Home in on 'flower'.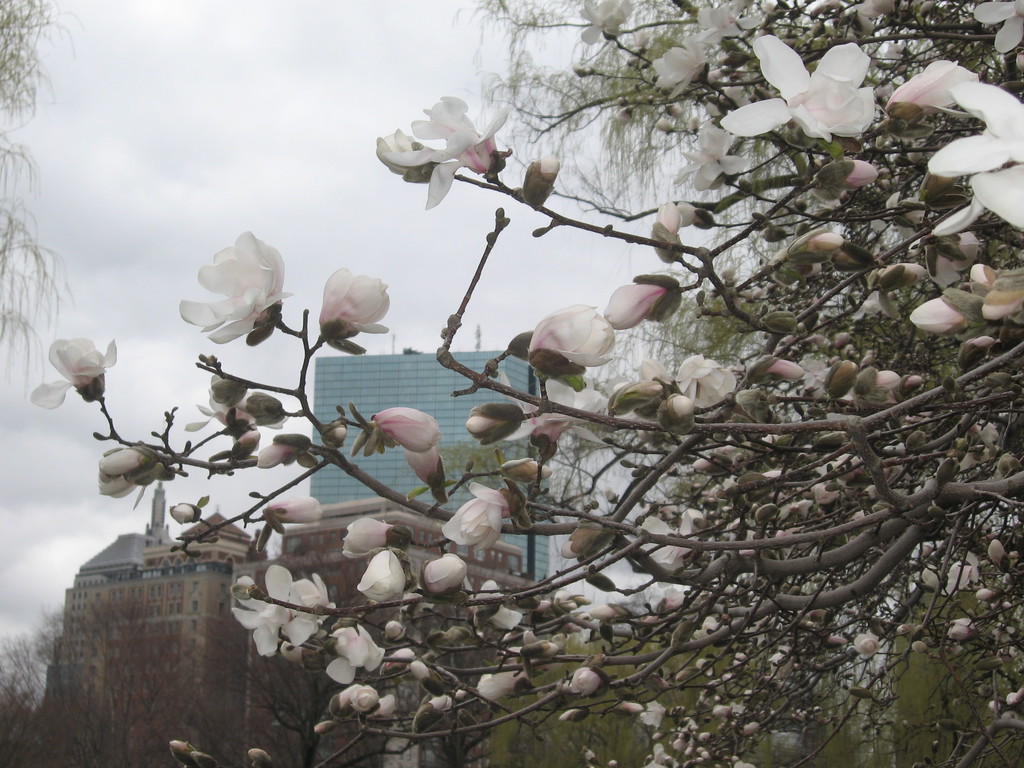
Homed in at Rect(470, 661, 531, 701).
